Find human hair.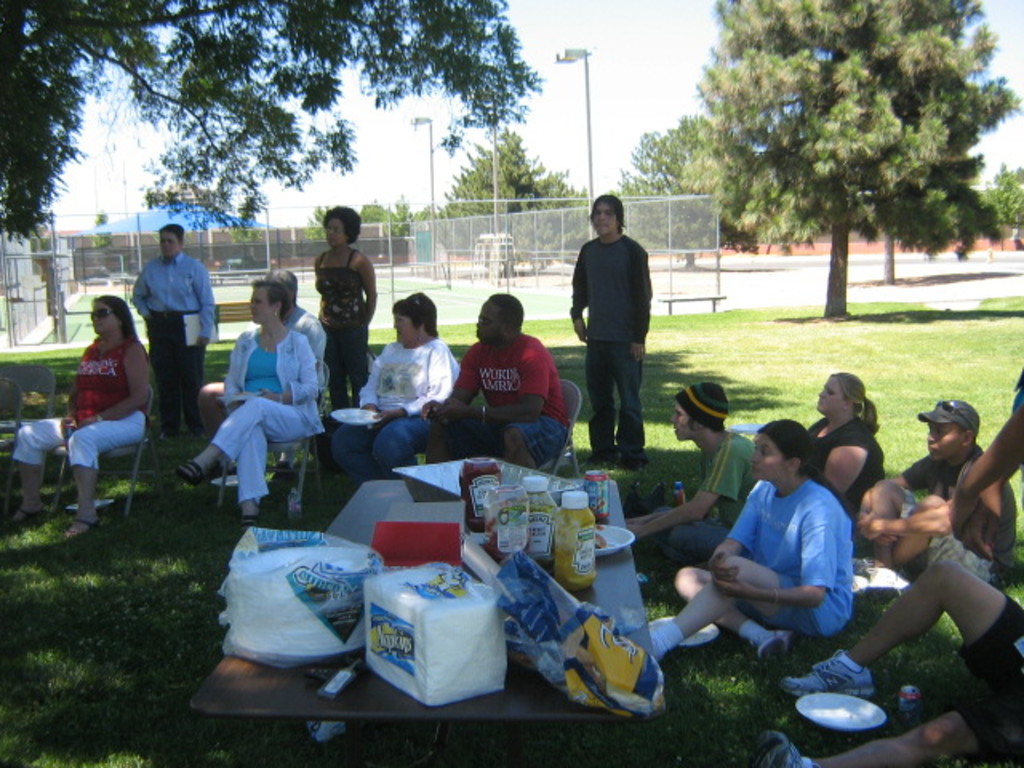
left=318, top=203, right=366, bottom=242.
